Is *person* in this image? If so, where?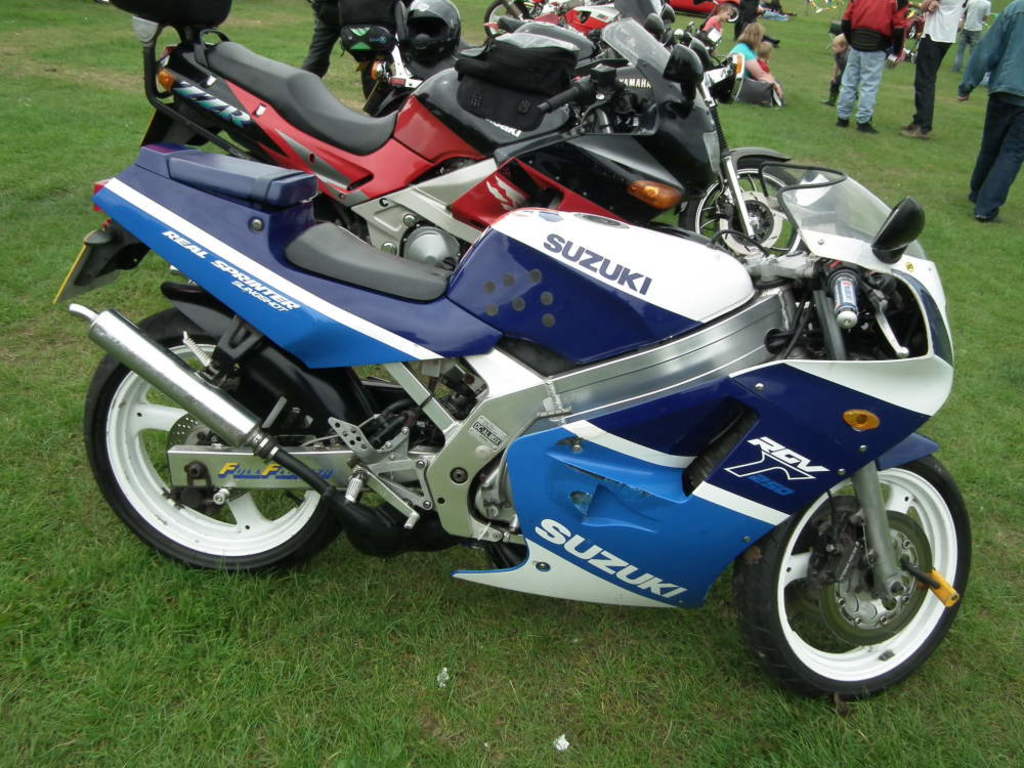
Yes, at l=837, t=2, r=913, b=127.
